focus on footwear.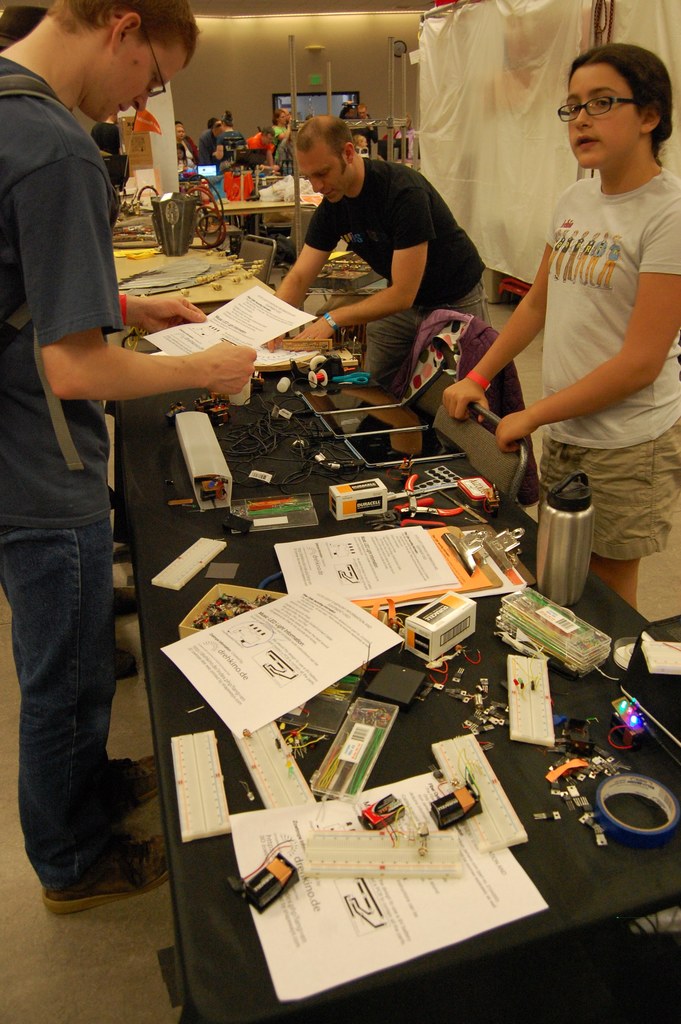
Focused at box(113, 751, 160, 817).
